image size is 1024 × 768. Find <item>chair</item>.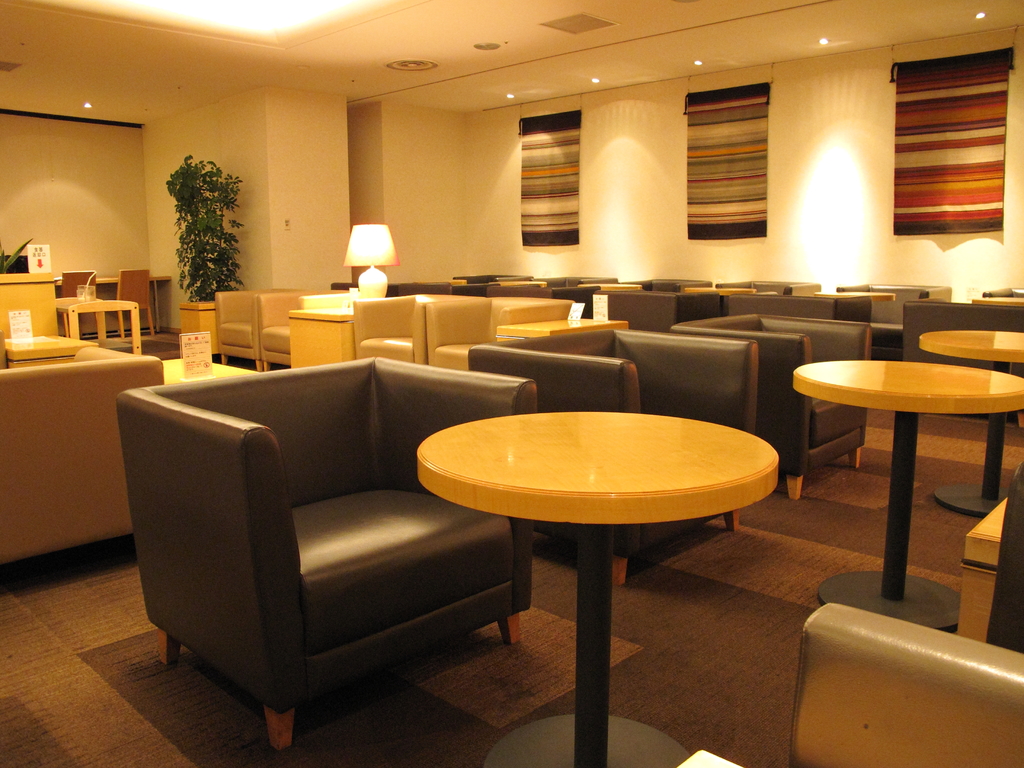
x1=674, y1=312, x2=872, y2=502.
